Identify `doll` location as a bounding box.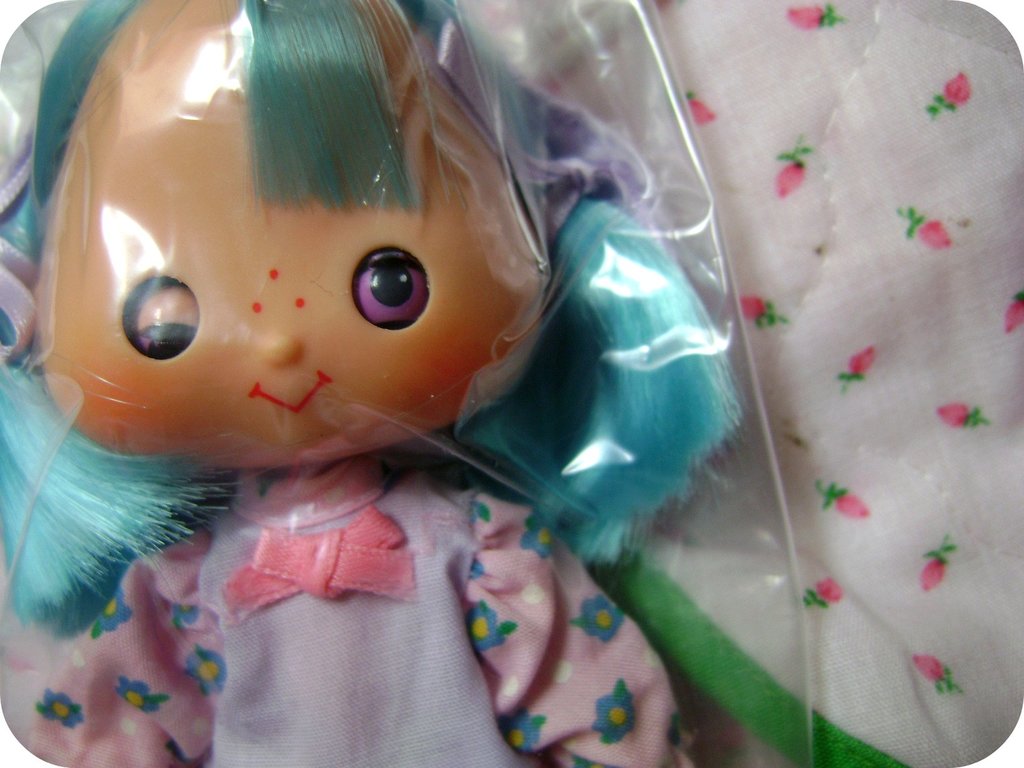
select_region(1, 17, 731, 735).
